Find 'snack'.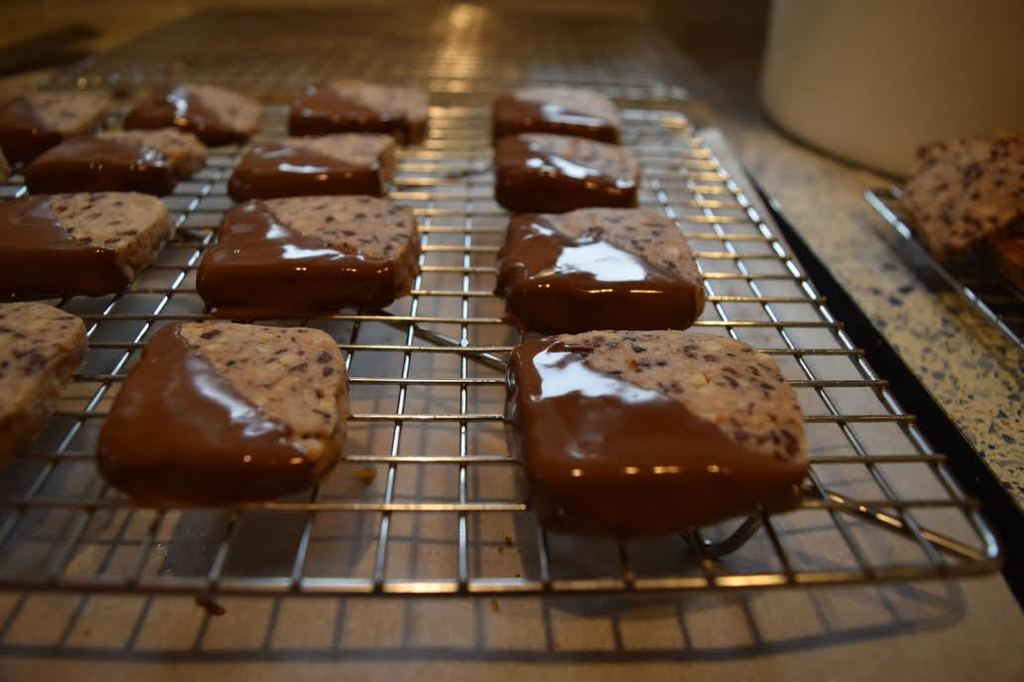
{"left": 486, "top": 83, "right": 619, "bottom": 138}.
